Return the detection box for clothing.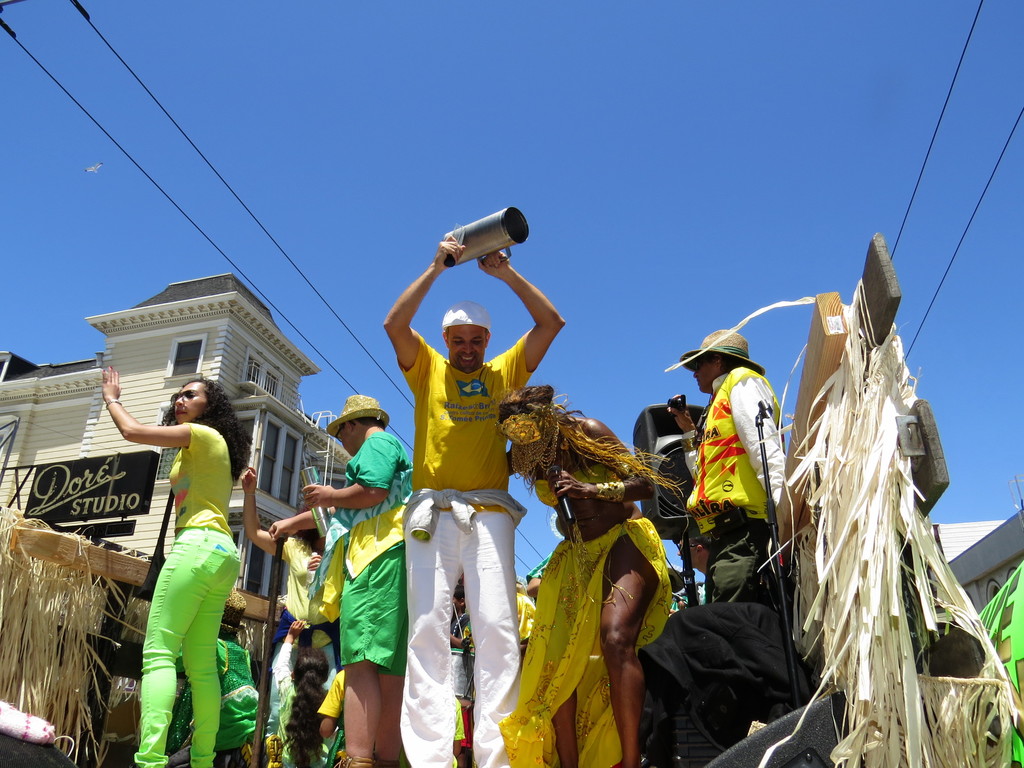
(134,516,239,762).
